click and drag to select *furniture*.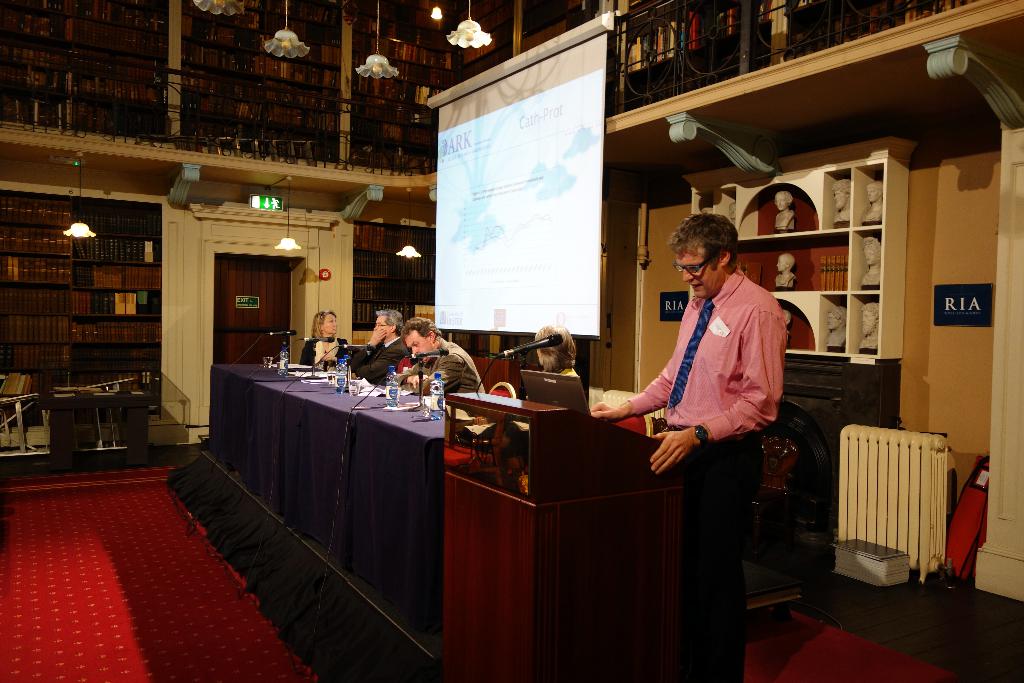
Selection: bbox=(38, 386, 154, 472).
